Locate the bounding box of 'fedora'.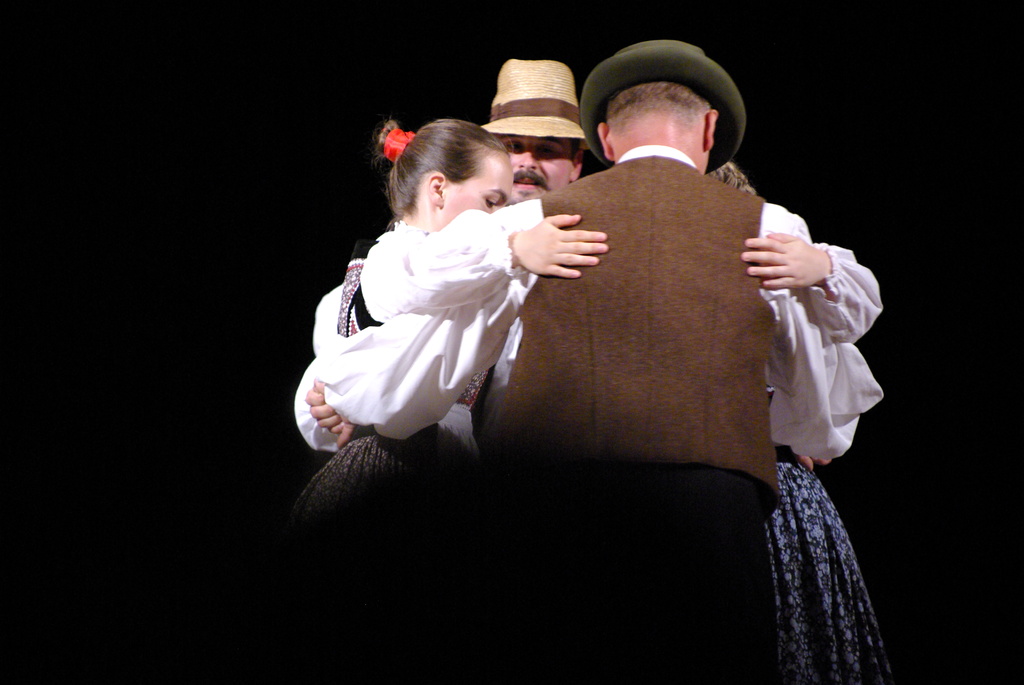
Bounding box: (573, 38, 748, 176).
